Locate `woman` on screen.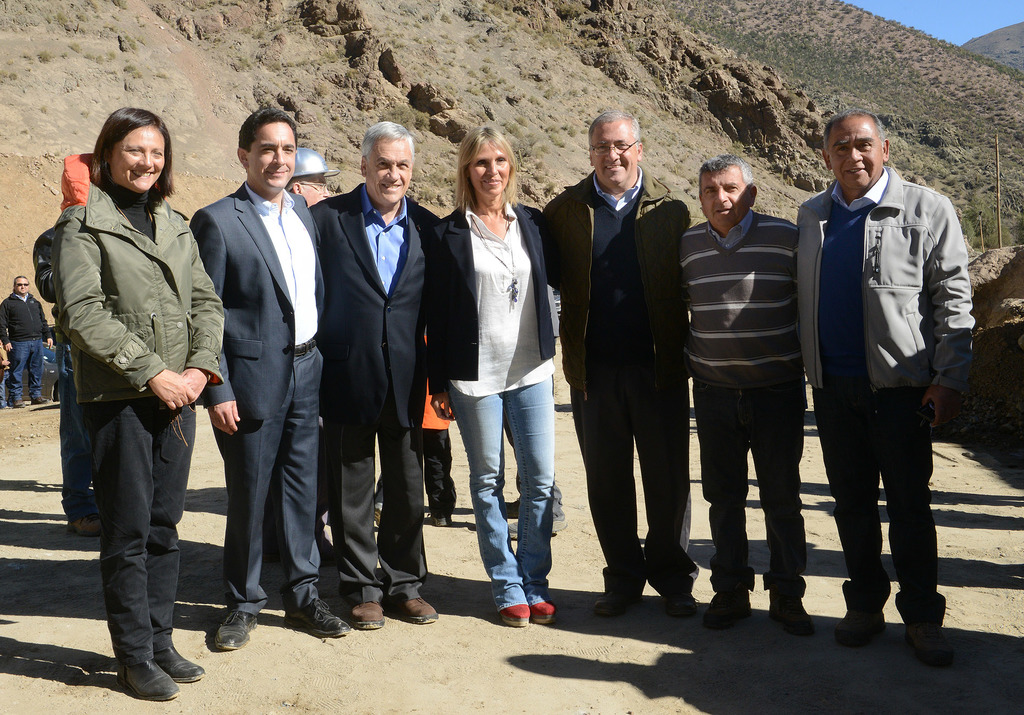
On screen at l=421, t=118, r=559, b=636.
